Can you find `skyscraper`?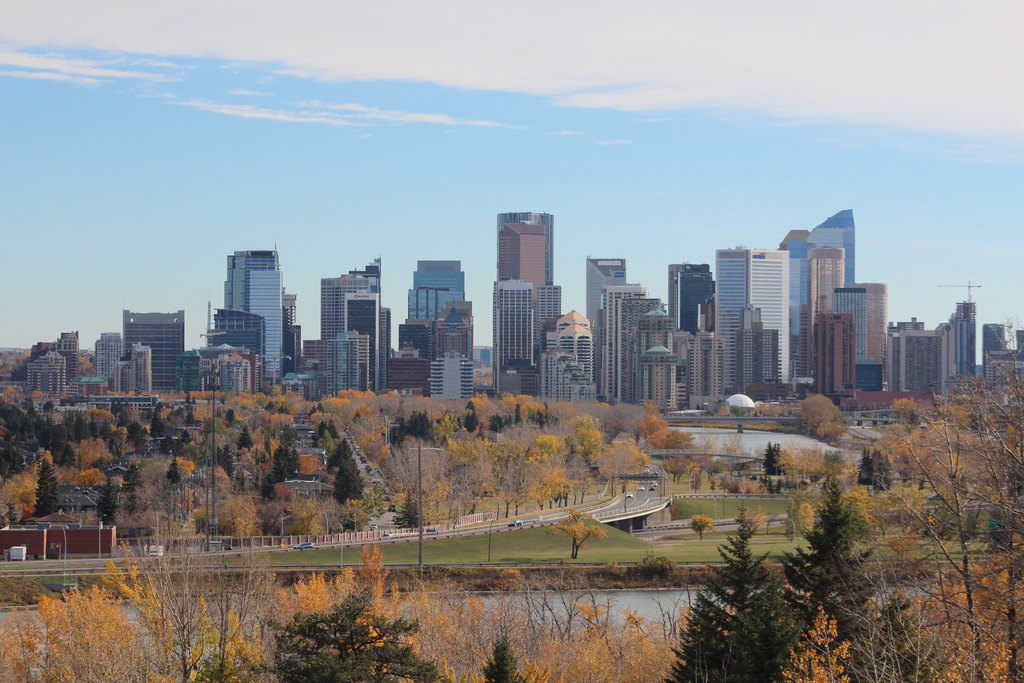
Yes, bounding box: x1=344 y1=290 x2=385 y2=394.
